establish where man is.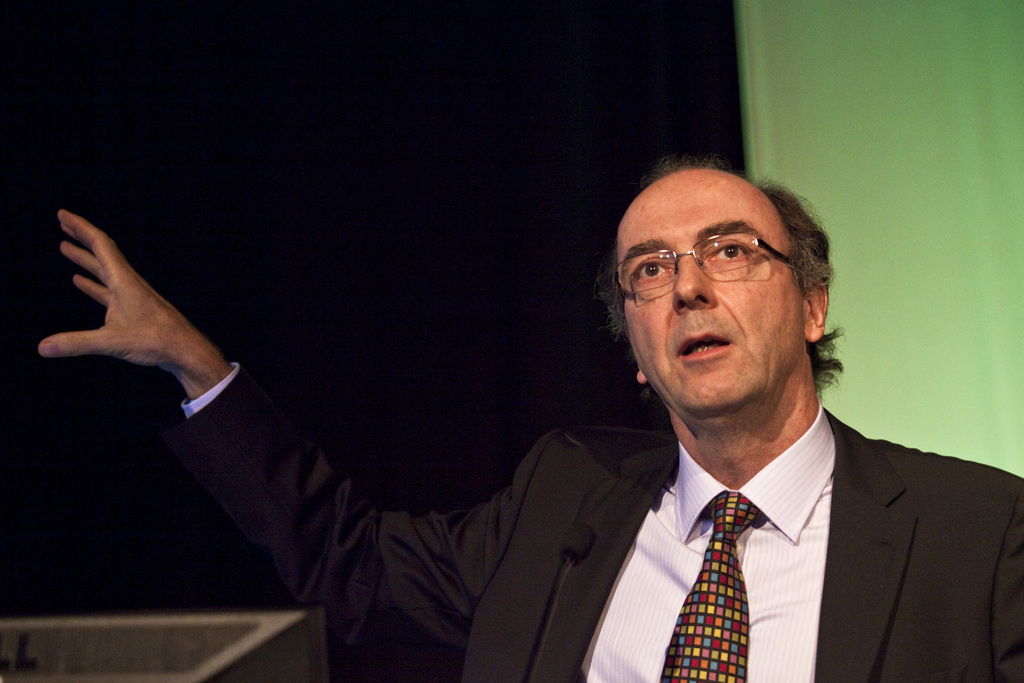
Established at {"x1": 36, "y1": 158, "x2": 1023, "y2": 682}.
